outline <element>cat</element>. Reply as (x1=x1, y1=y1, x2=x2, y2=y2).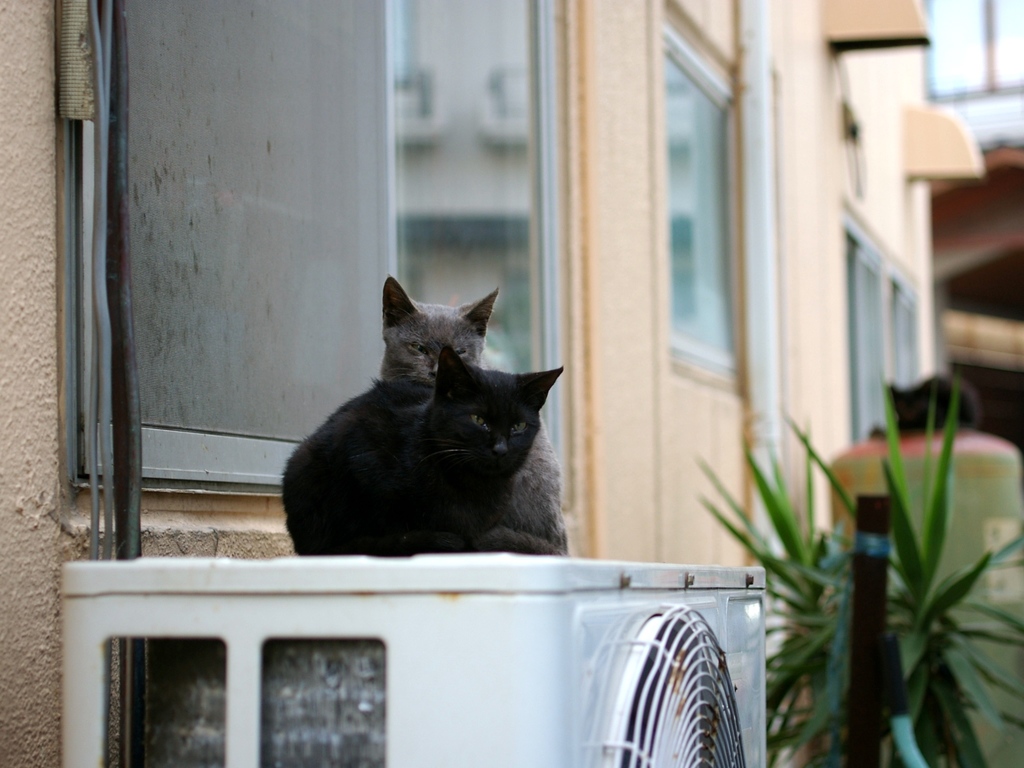
(x1=279, y1=343, x2=565, y2=559).
